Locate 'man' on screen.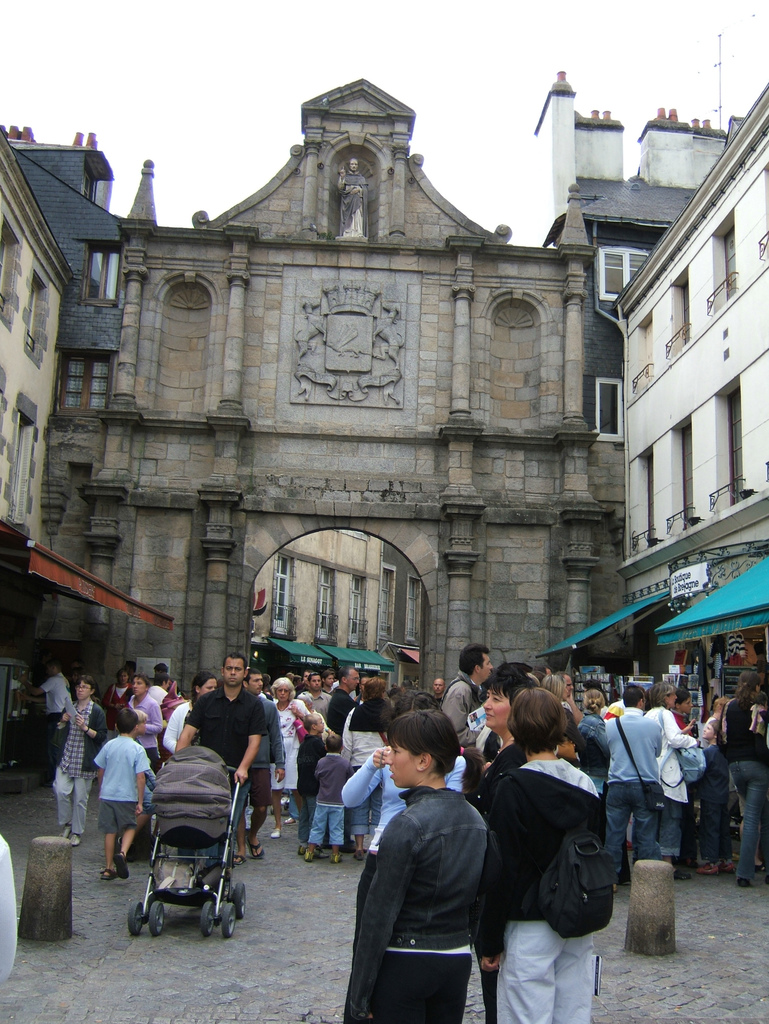
On screen at Rect(239, 668, 287, 863).
